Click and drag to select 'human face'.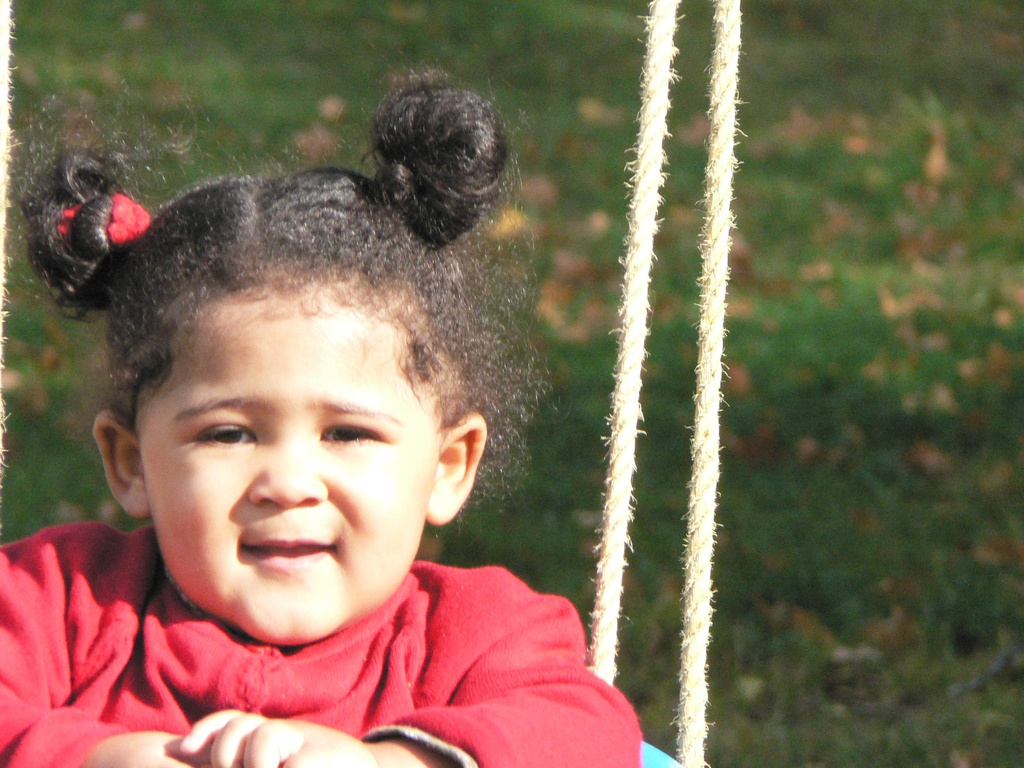
Selection: (x1=139, y1=302, x2=439, y2=650).
